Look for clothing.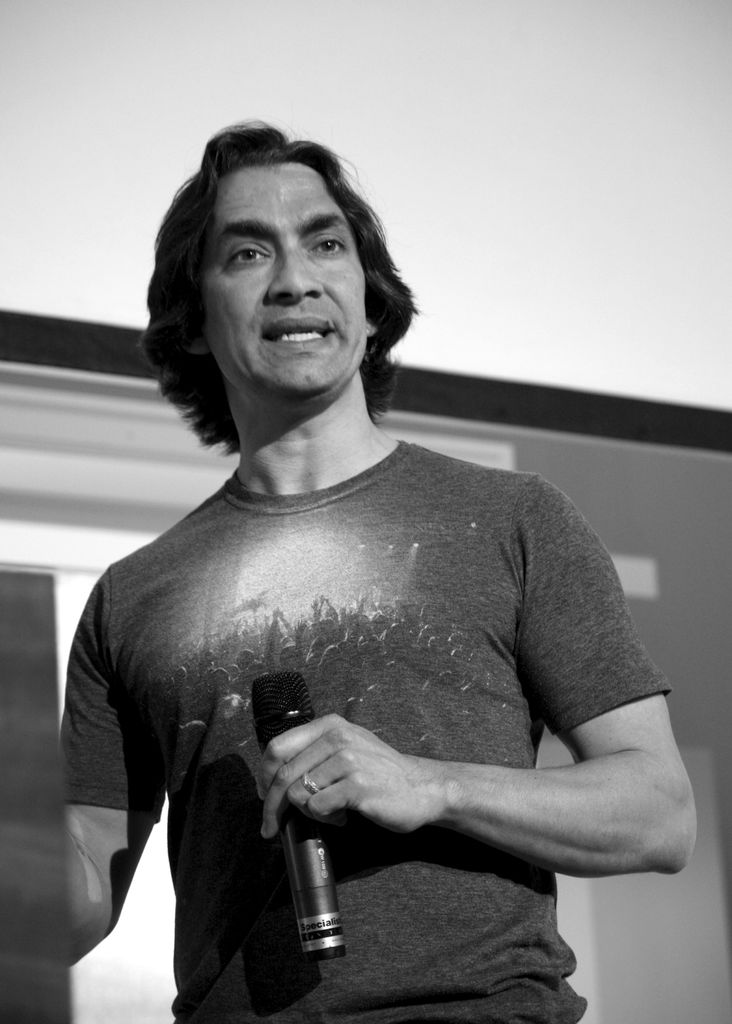
Found: <region>101, 344, 687, 1022</region>.
